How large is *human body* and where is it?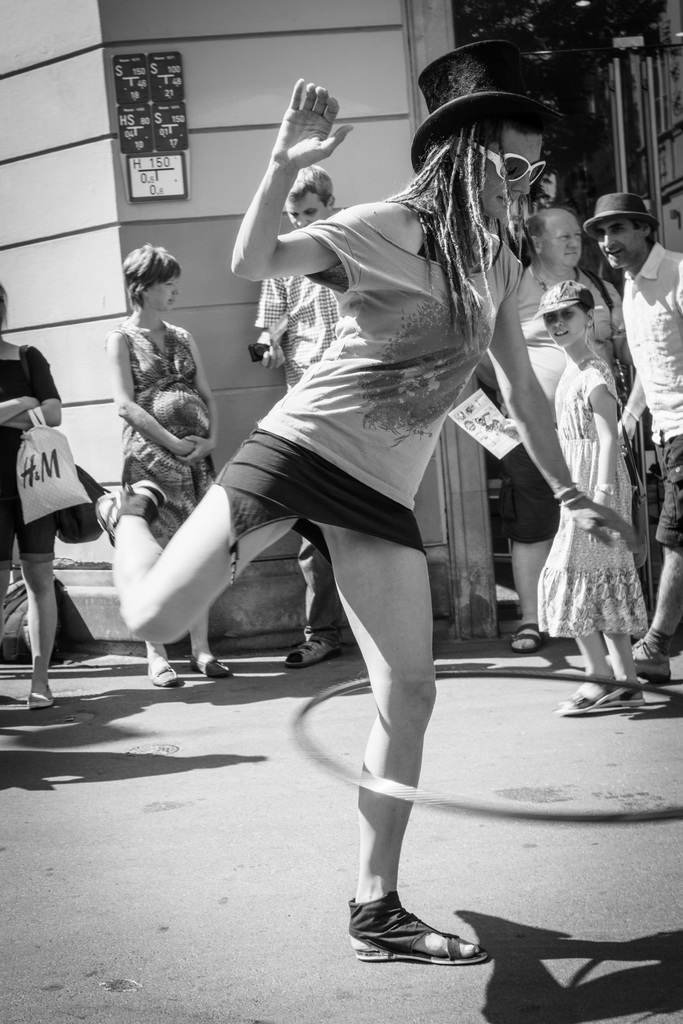
Bounding box: {"left": 246, "top": 275, "right": 346, "bottom": 665}.
